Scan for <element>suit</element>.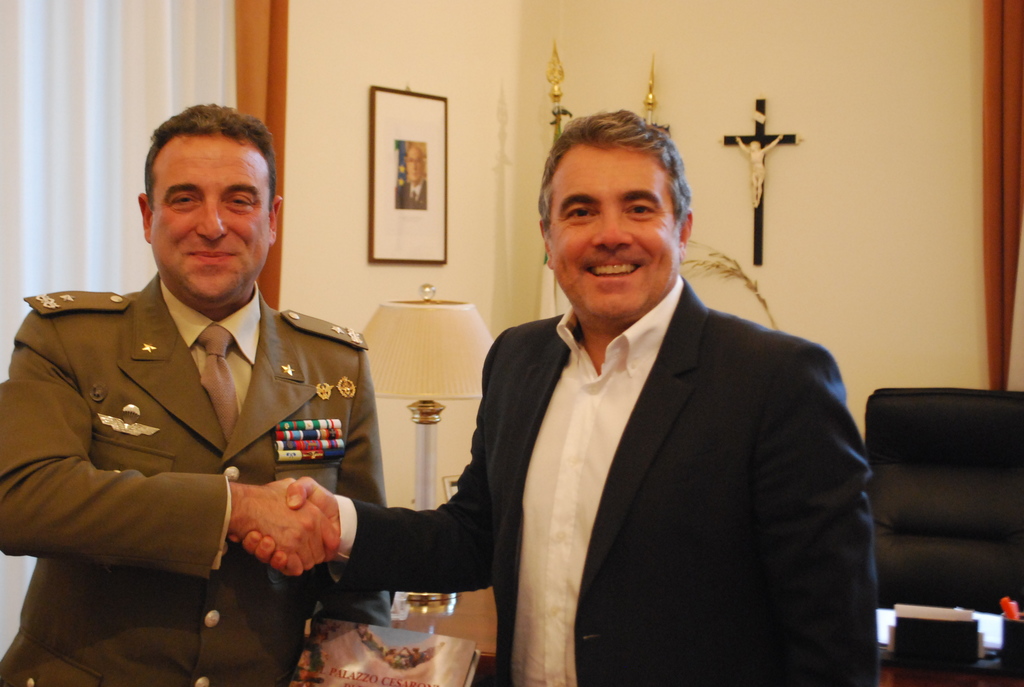
Scan result: {"left": 305, "top": 271, "right": 879, "bottom": 686}.
